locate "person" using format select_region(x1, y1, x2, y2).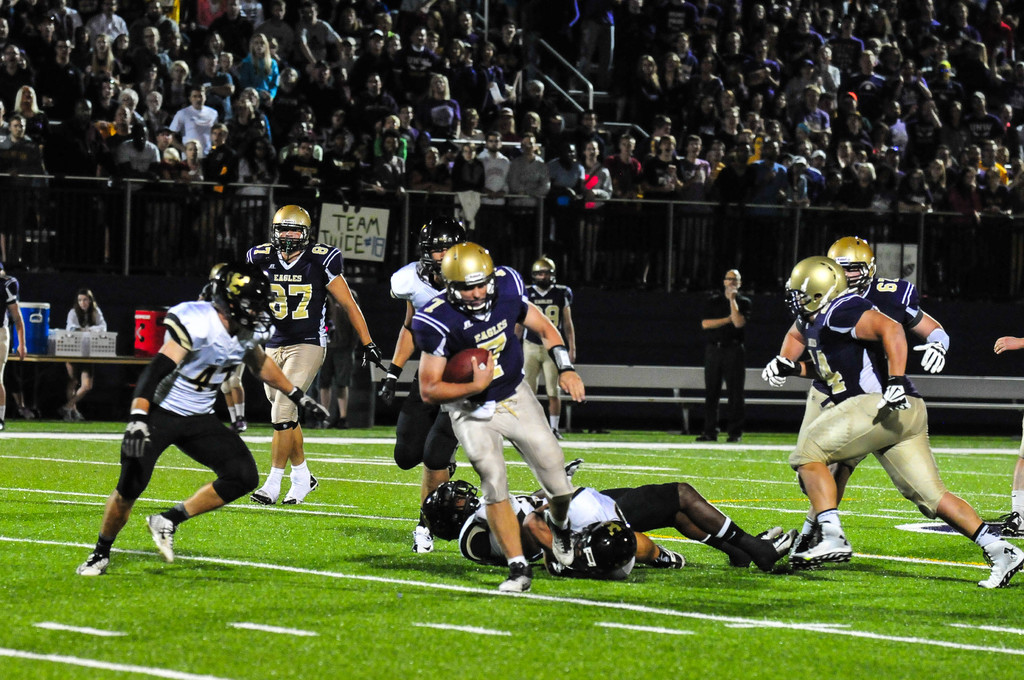
select_region(389, 219, 499, 558).
